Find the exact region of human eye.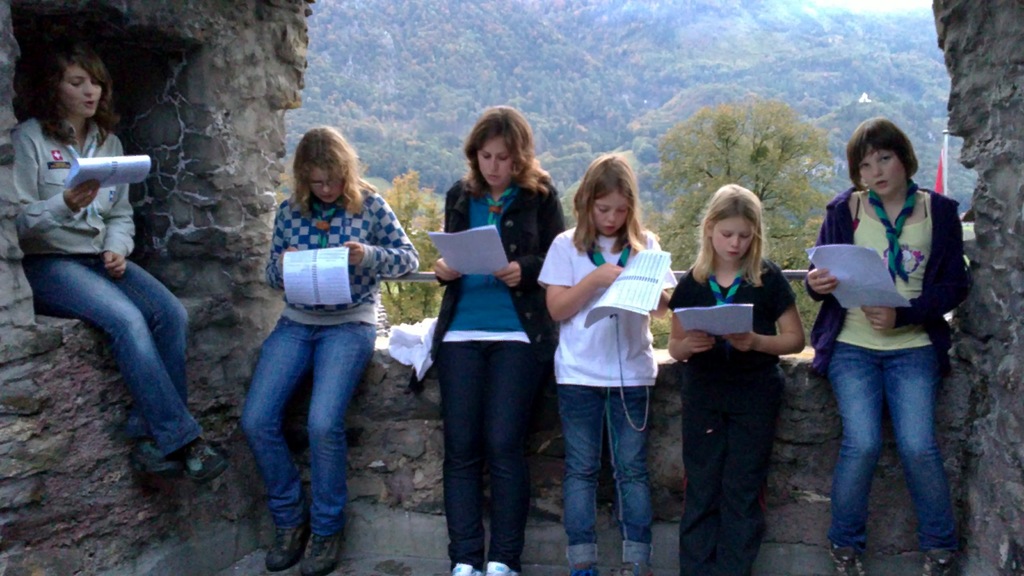
Exact region: 720 231 731 239.
